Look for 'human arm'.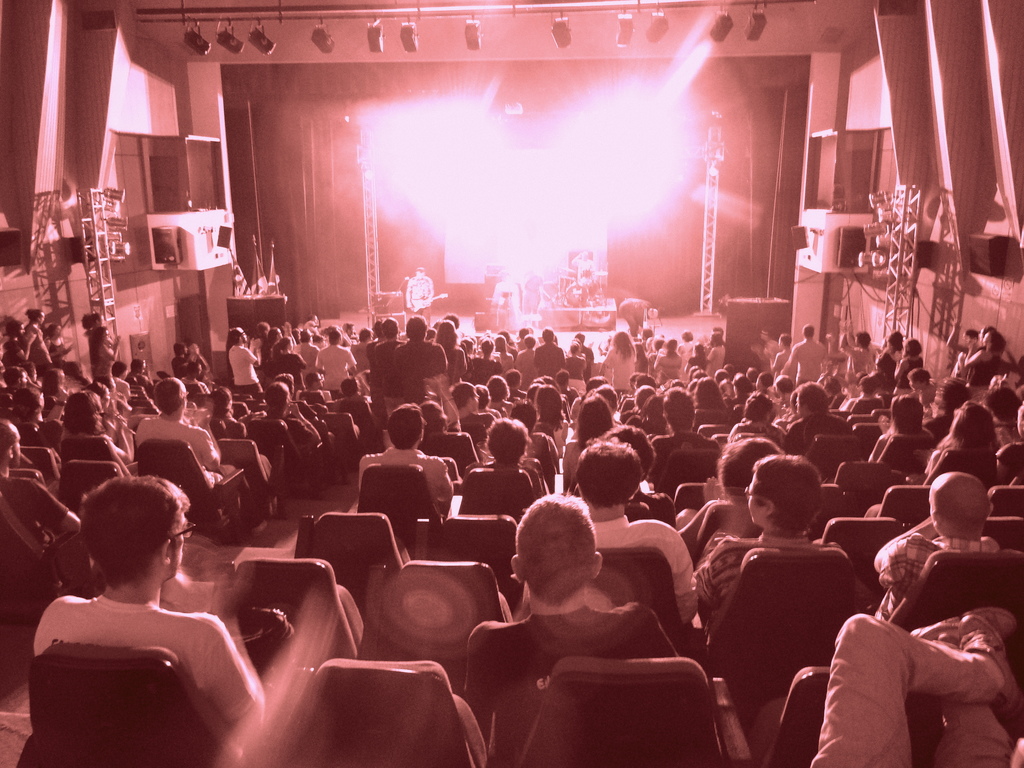
Found: 465, 620, 495, 746.
